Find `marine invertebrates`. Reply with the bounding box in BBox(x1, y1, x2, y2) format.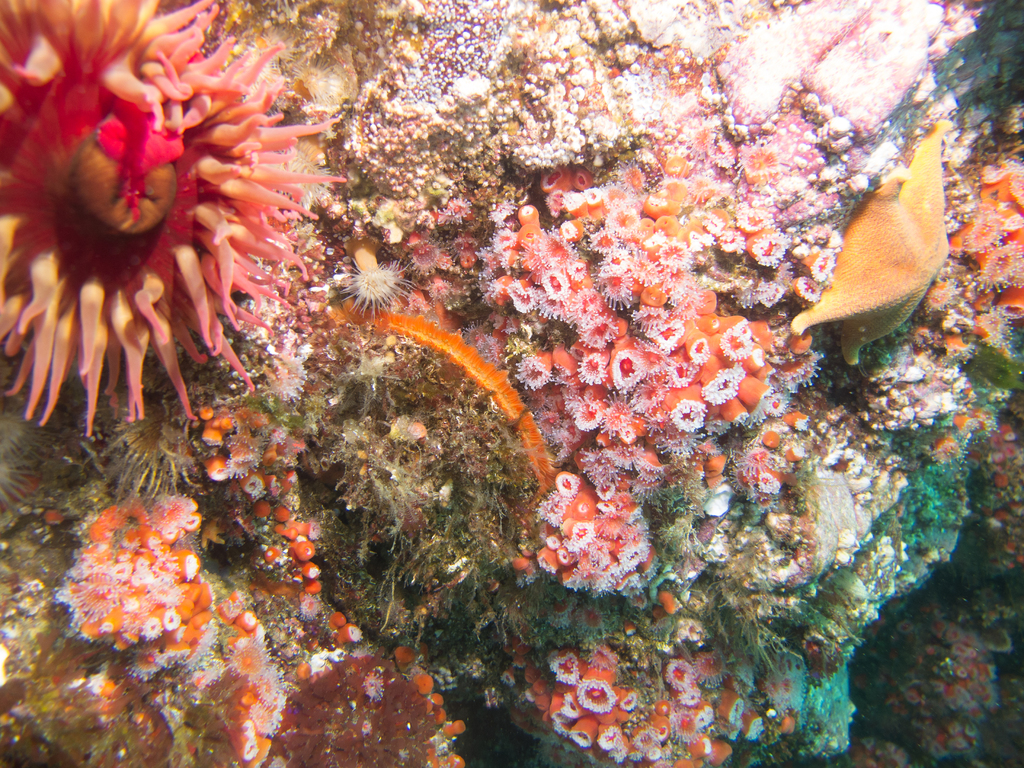
BBox(295, 579, 328, 599).
